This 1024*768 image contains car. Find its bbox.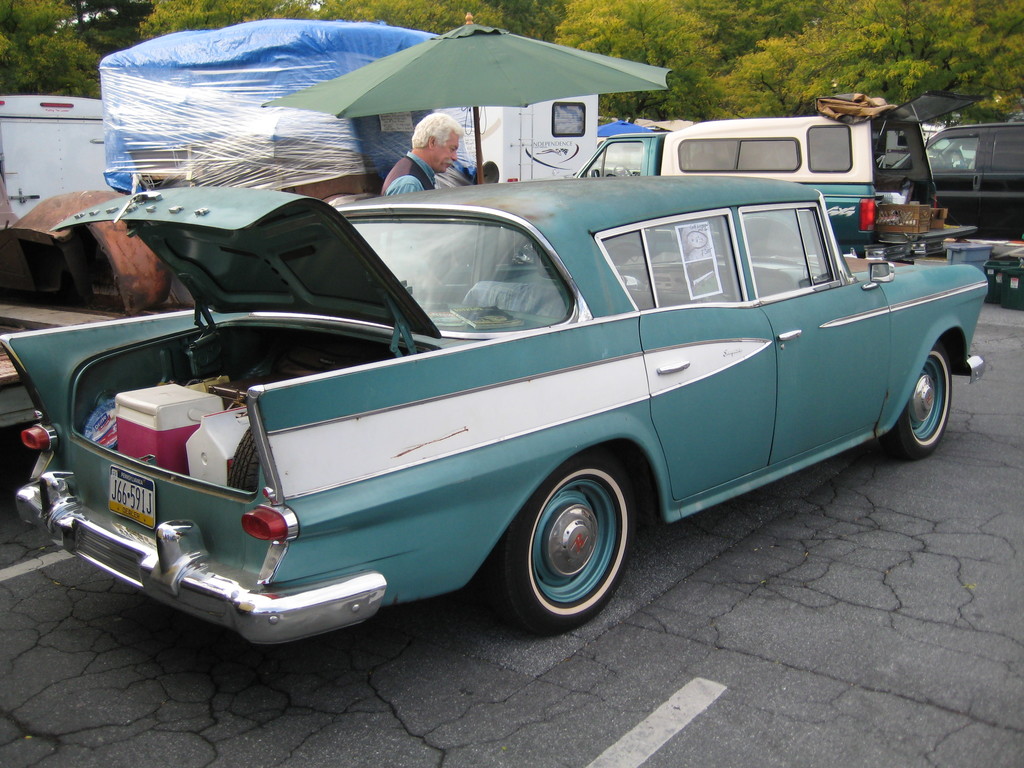
x1=883 y1=117 x2=1023 y2=246.
